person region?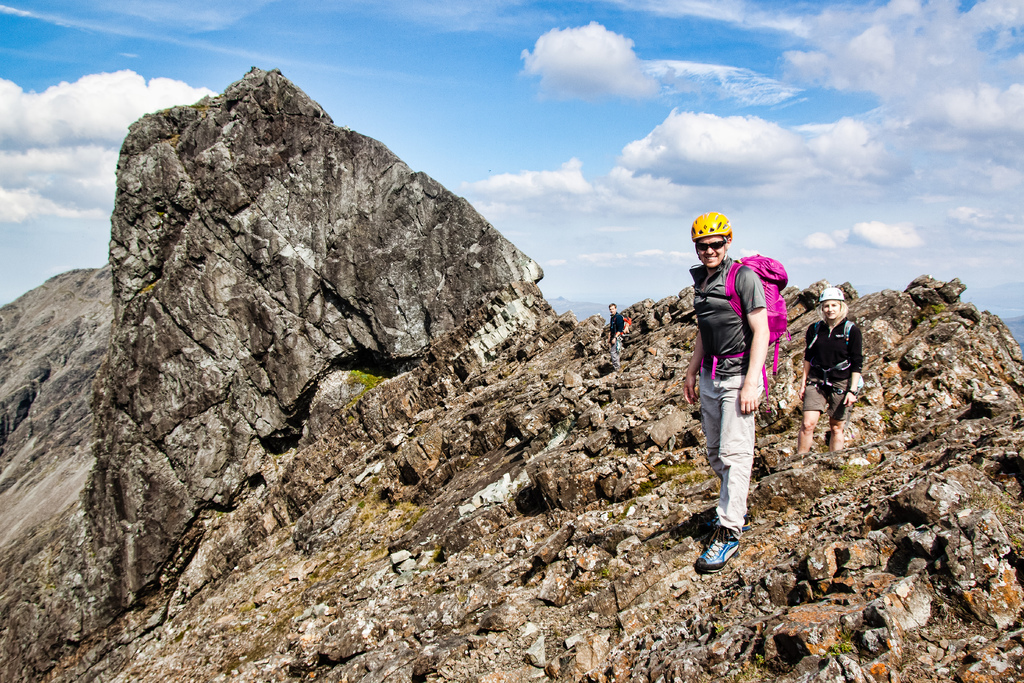
Rect(599, 300, 624, 375)
